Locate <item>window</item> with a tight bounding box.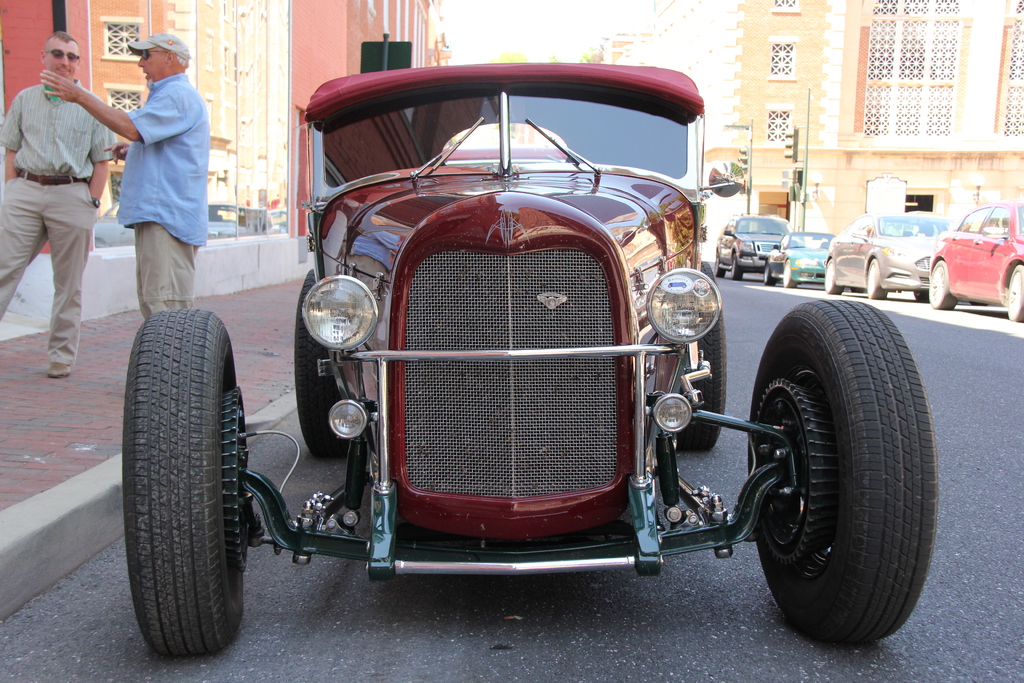
[x1=769, y1=33, x2=799, y2=79].
